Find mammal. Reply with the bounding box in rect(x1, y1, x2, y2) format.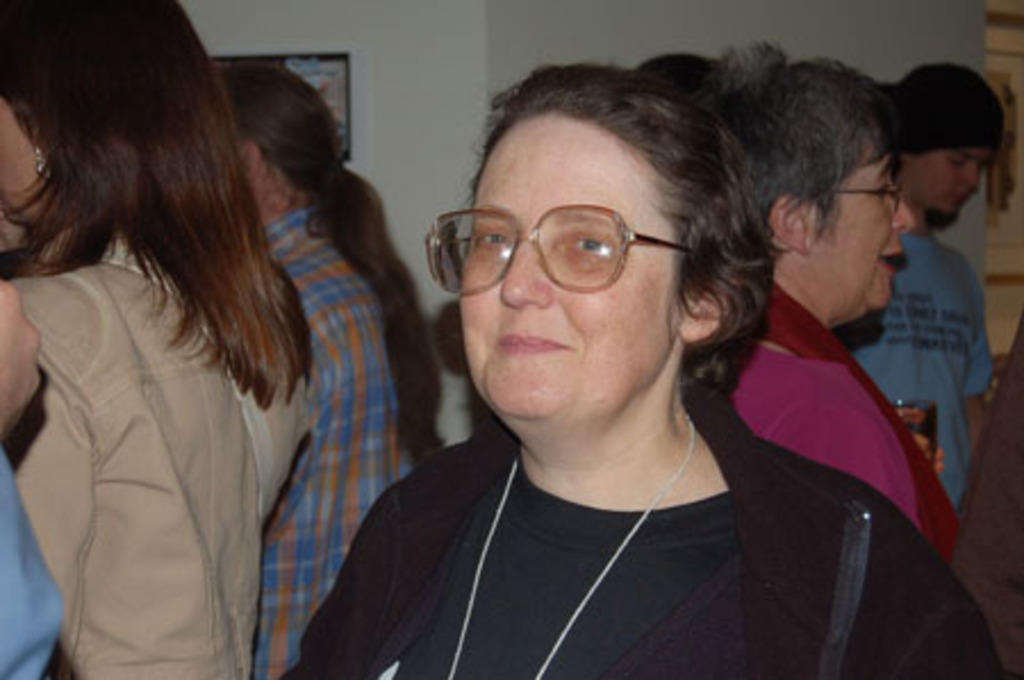
rect(628, 48, 721, 109).
